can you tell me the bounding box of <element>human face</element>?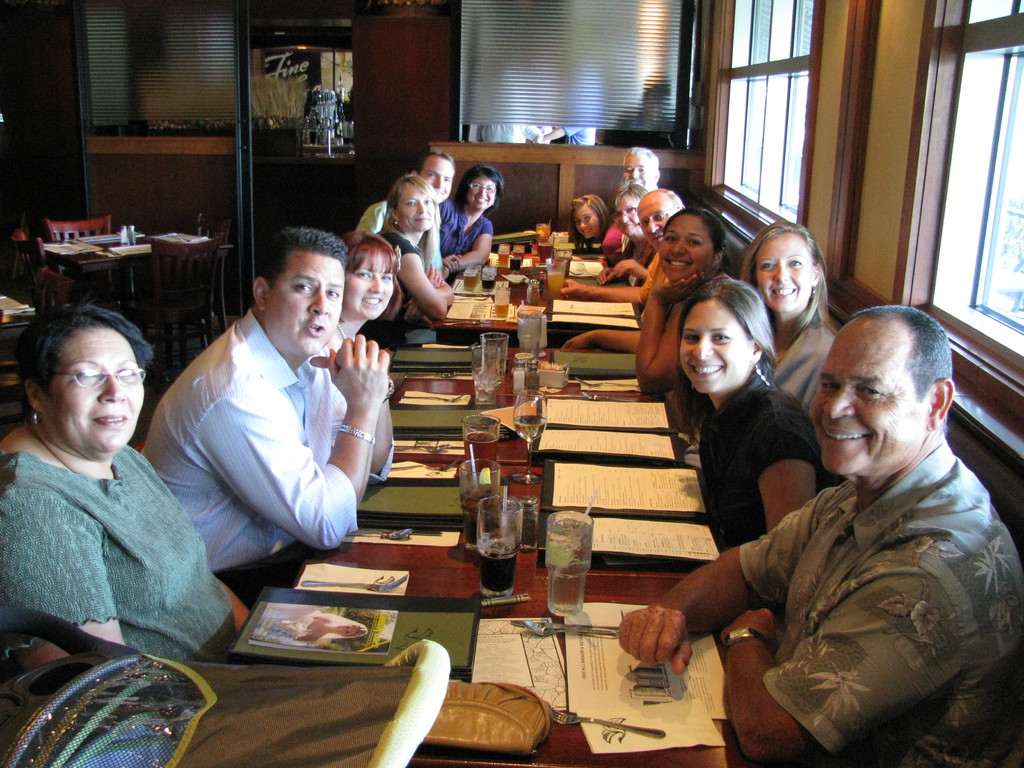
[x1=59, y1=331, x2=150, y2=450].
